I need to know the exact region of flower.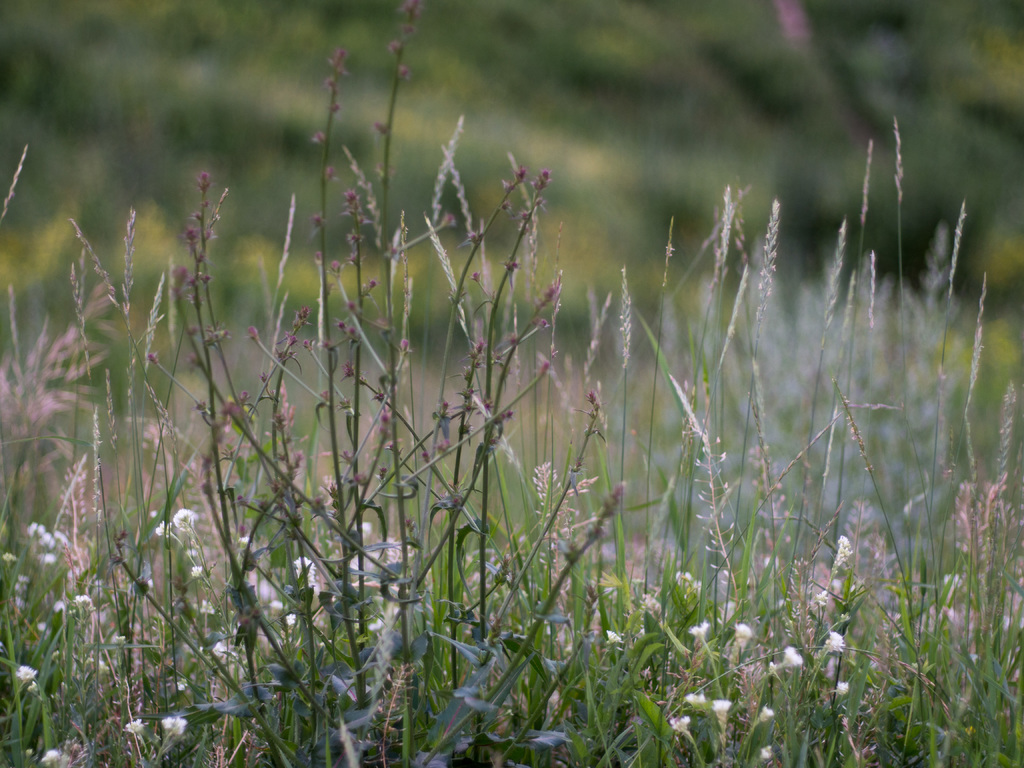
Region: select_region(760, 741, 772, 760).
